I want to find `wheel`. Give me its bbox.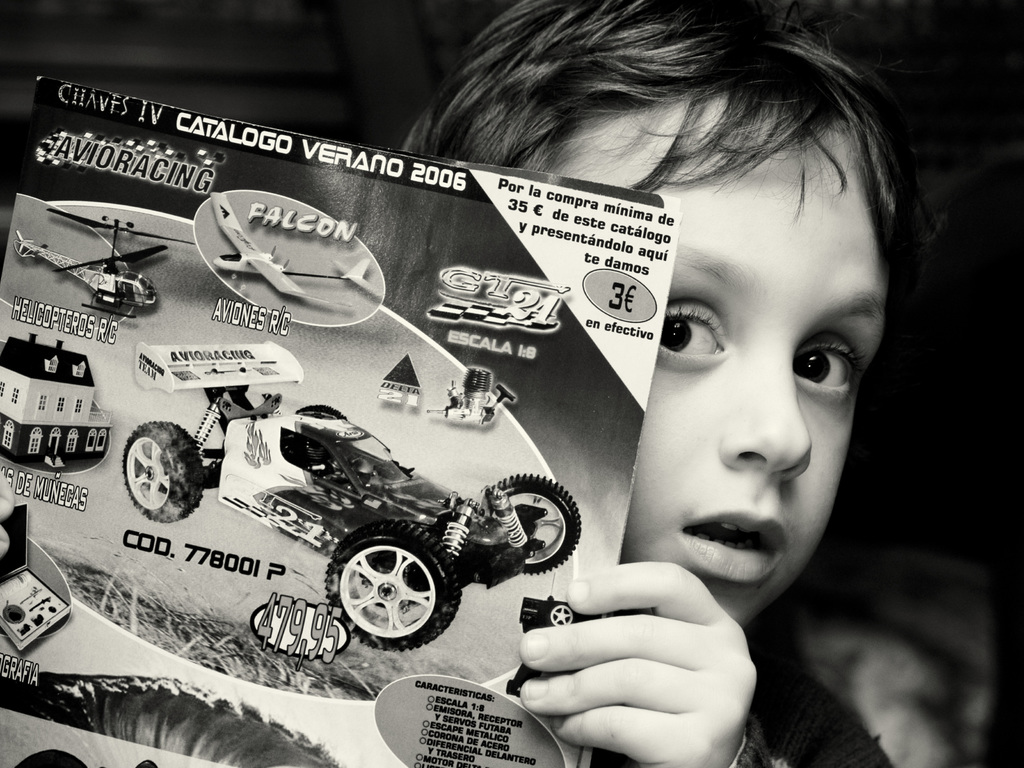
Rect(118, 413, 209, 524).
